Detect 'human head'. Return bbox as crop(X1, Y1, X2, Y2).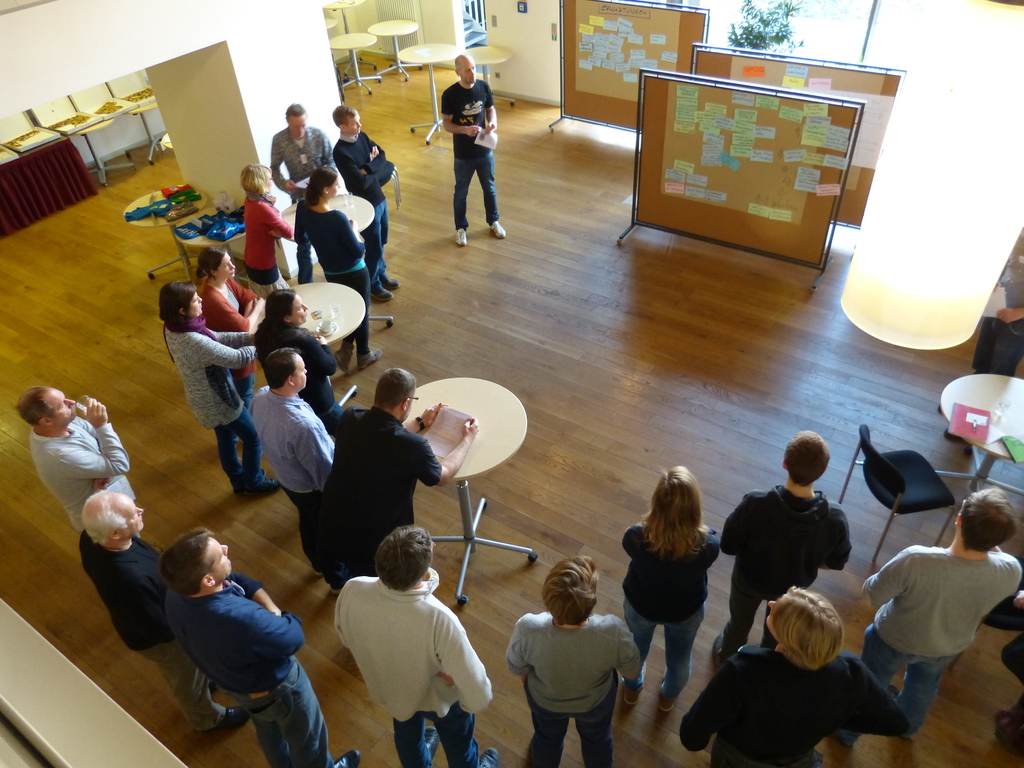
crop(764, 585, 845, 667).
